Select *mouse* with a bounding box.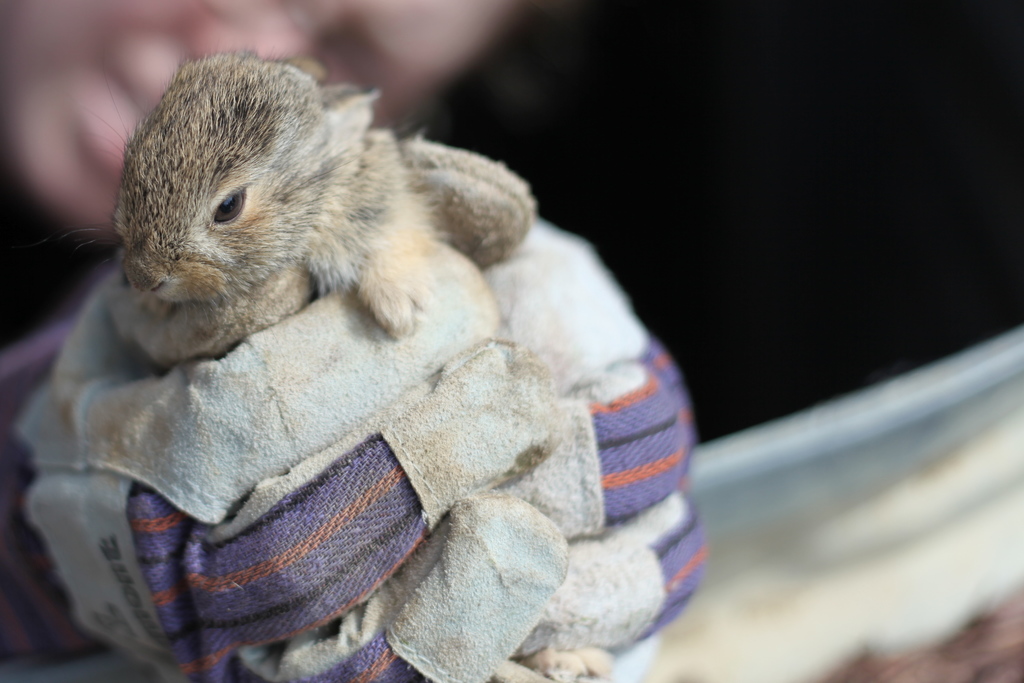
BBox(58, 50, 617, 682).
